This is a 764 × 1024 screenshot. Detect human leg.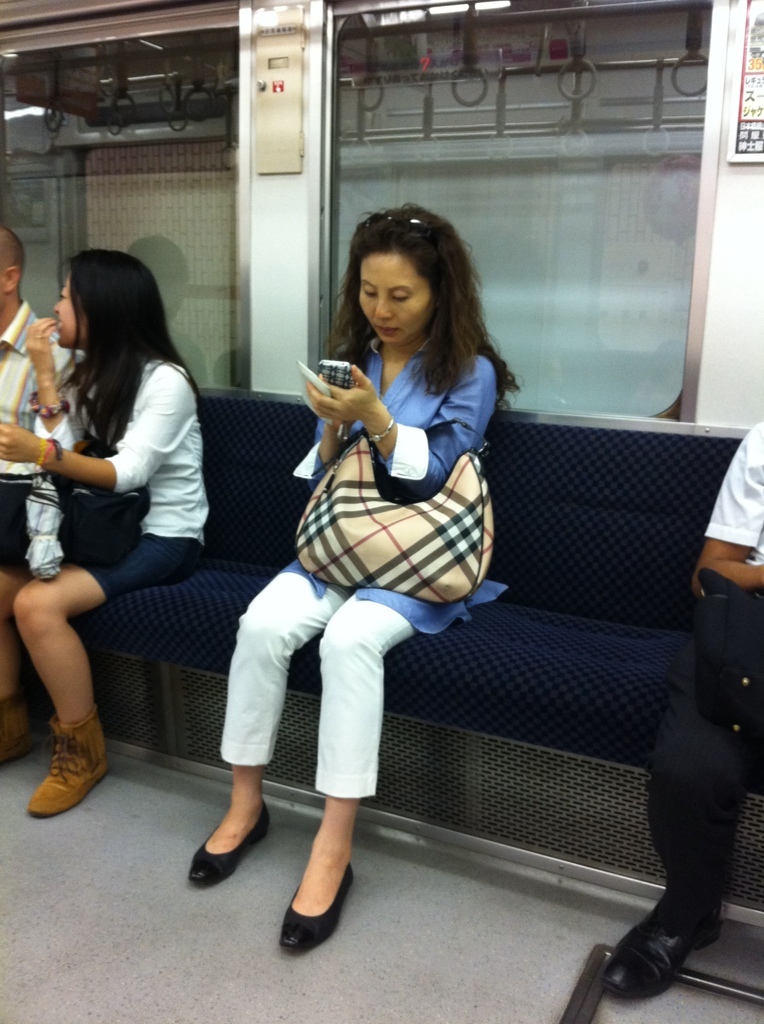
(x1=0, y1=540, x2=39, y2=741).
